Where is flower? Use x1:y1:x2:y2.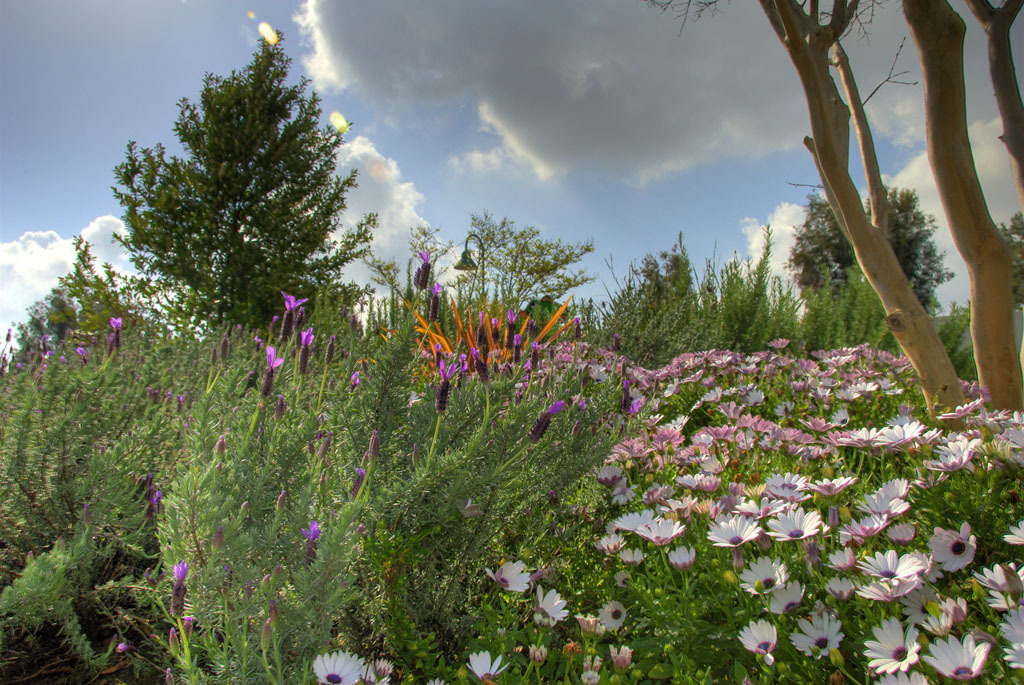
633:515:684:550.
